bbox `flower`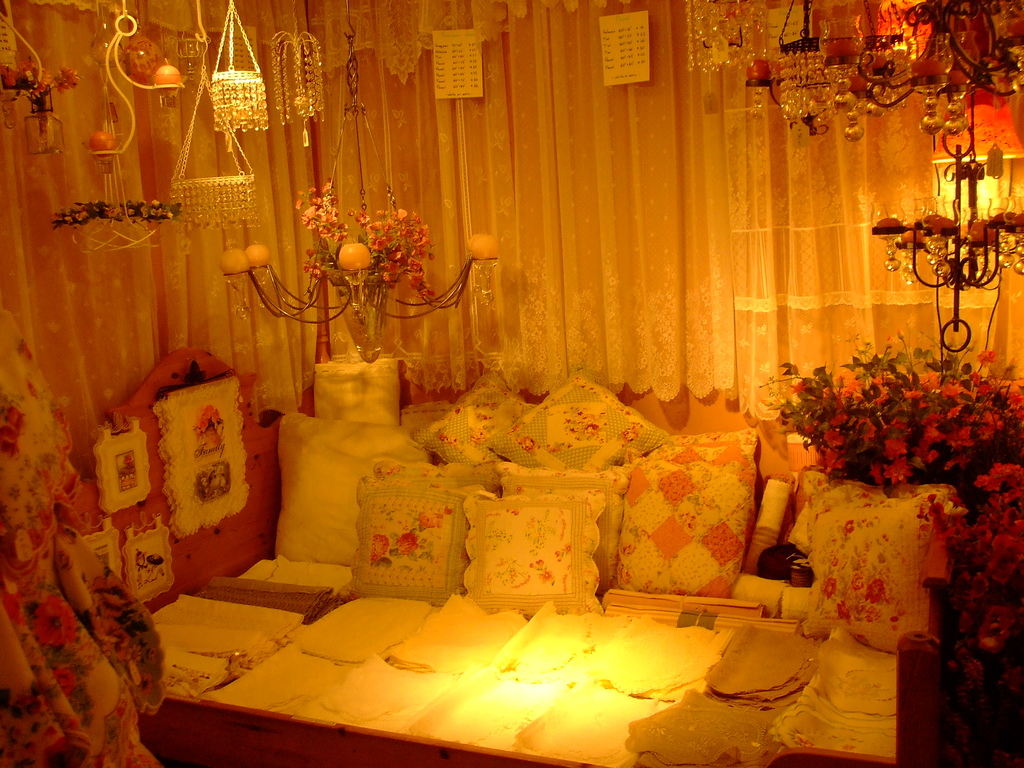
<region>578, 412, 599, 424</region>
